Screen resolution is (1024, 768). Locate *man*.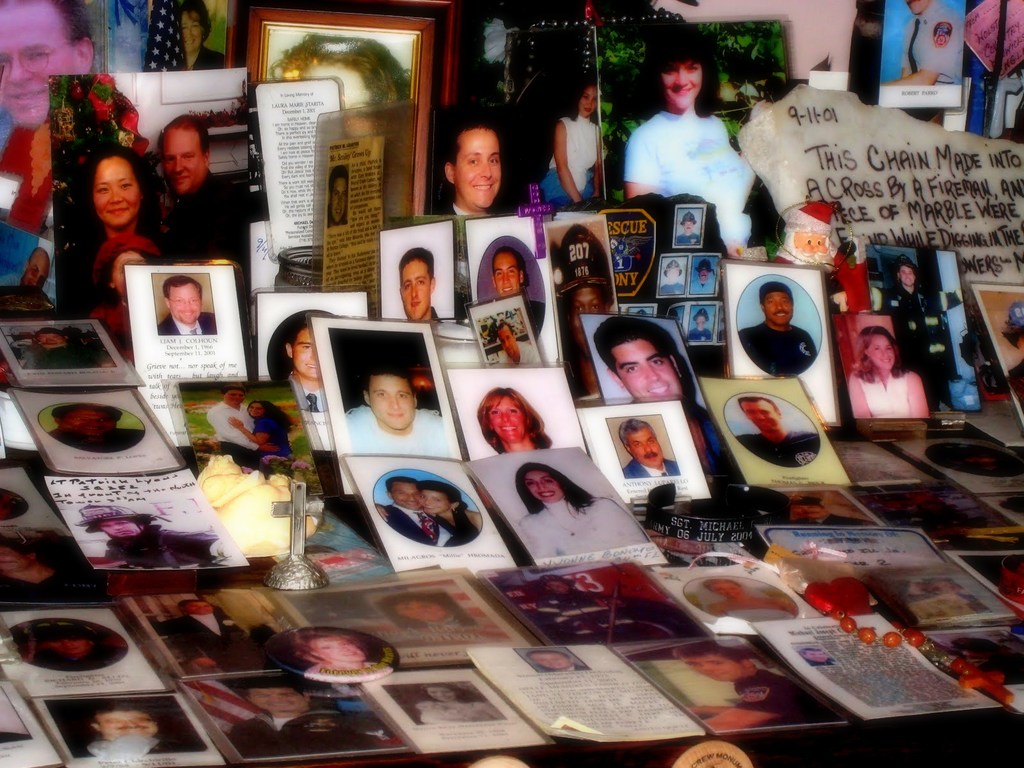
<box>488,240,547,333</box>.
